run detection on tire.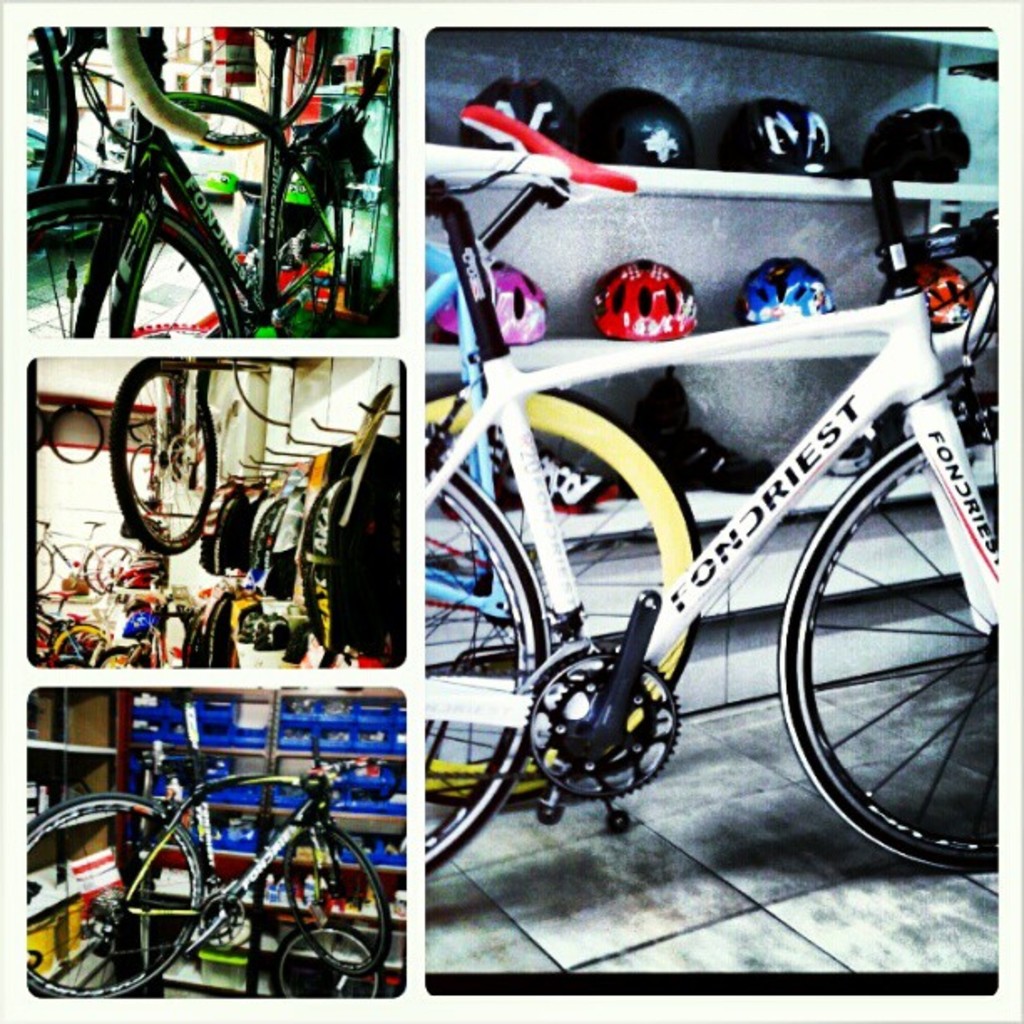
Result: bbox(28, 20, 75, 209).
